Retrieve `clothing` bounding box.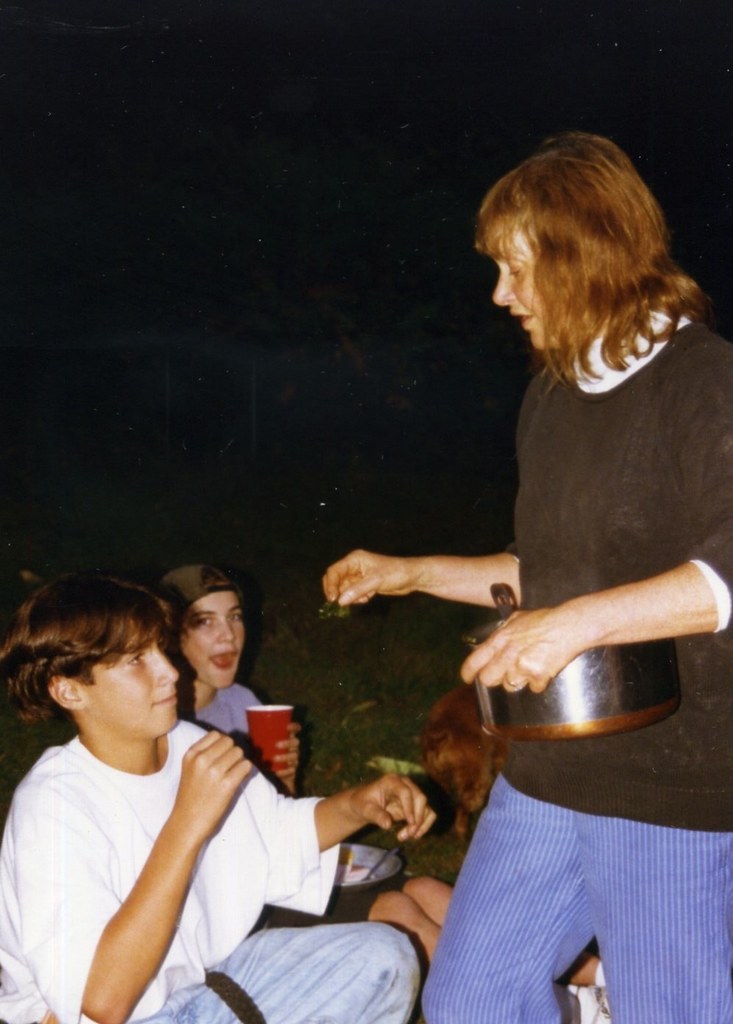
Bounding box: 181:668:409:921.
